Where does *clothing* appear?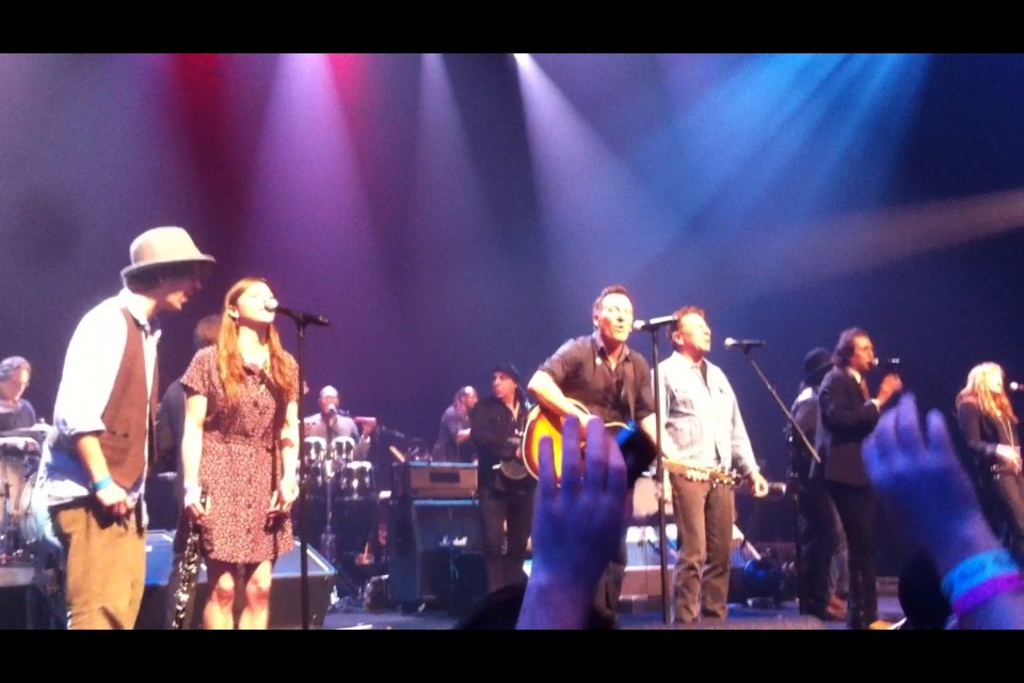
Appears at select_region(656, 347, 765, 616).
